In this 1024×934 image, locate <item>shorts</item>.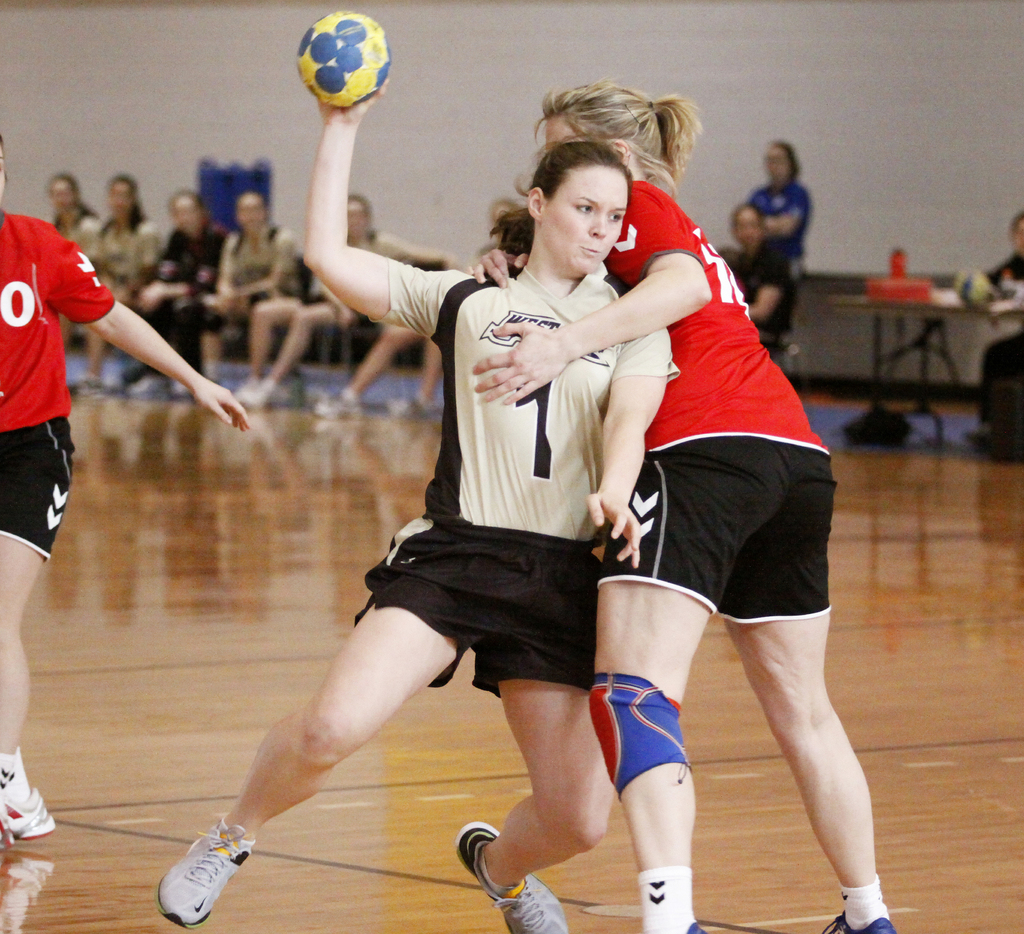
Bounding box: (342,538,650,688).
